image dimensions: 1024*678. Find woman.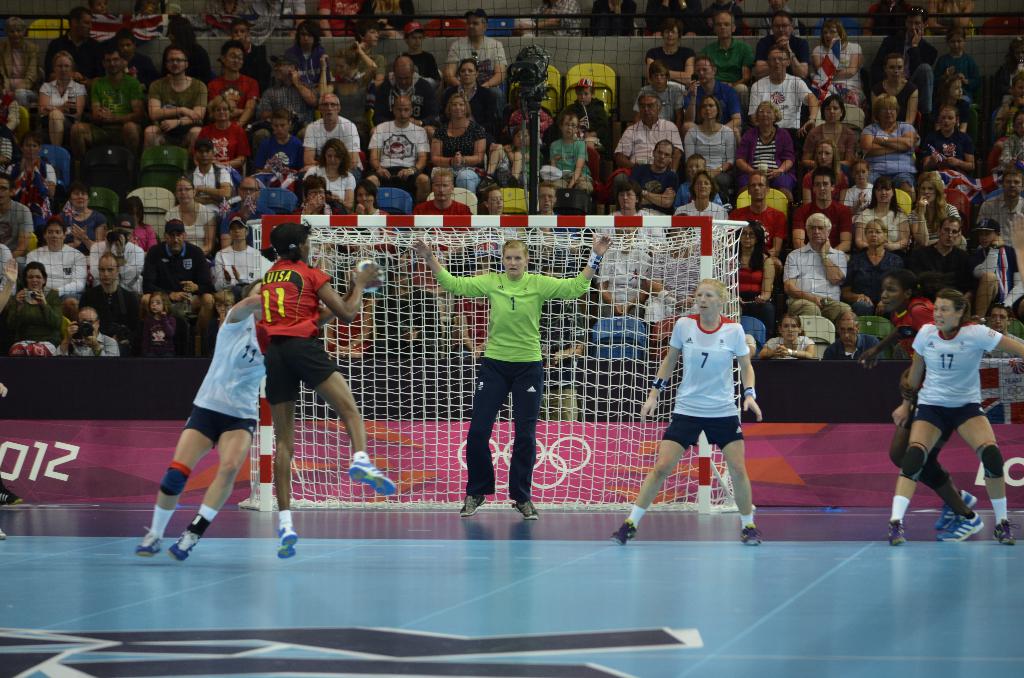
l=909, t=172, r=962, b=244.
